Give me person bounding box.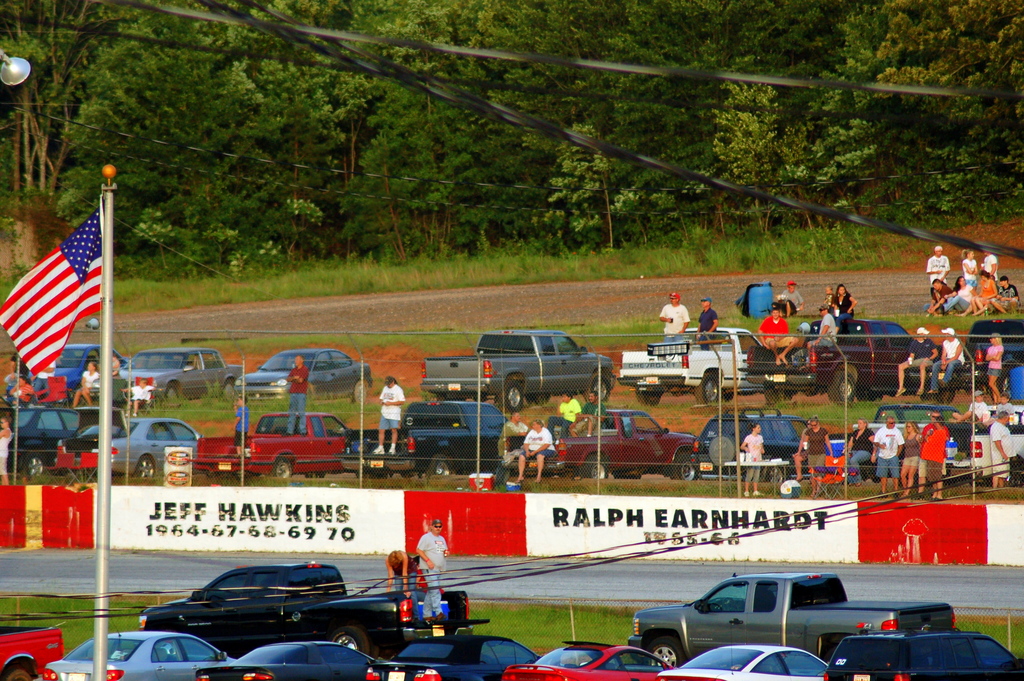
<bbox>68, 357, 104, 411</bbox>.
